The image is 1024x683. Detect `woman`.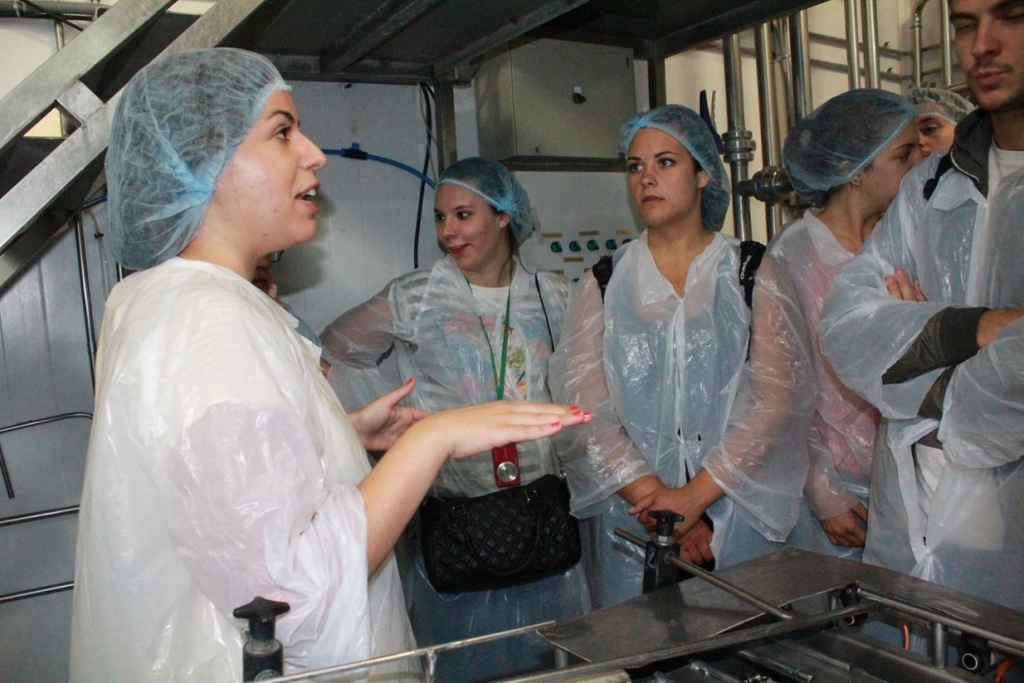
Detection: BBox(312, 158, 583, 682).
